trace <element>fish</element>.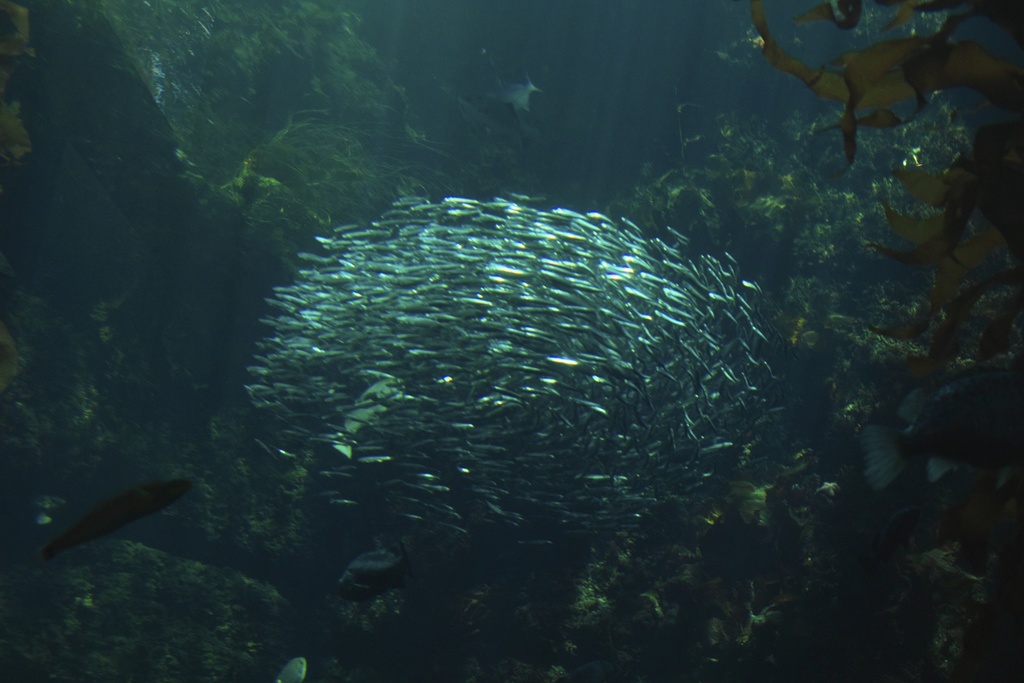
Traced to 488:70:548:108.
